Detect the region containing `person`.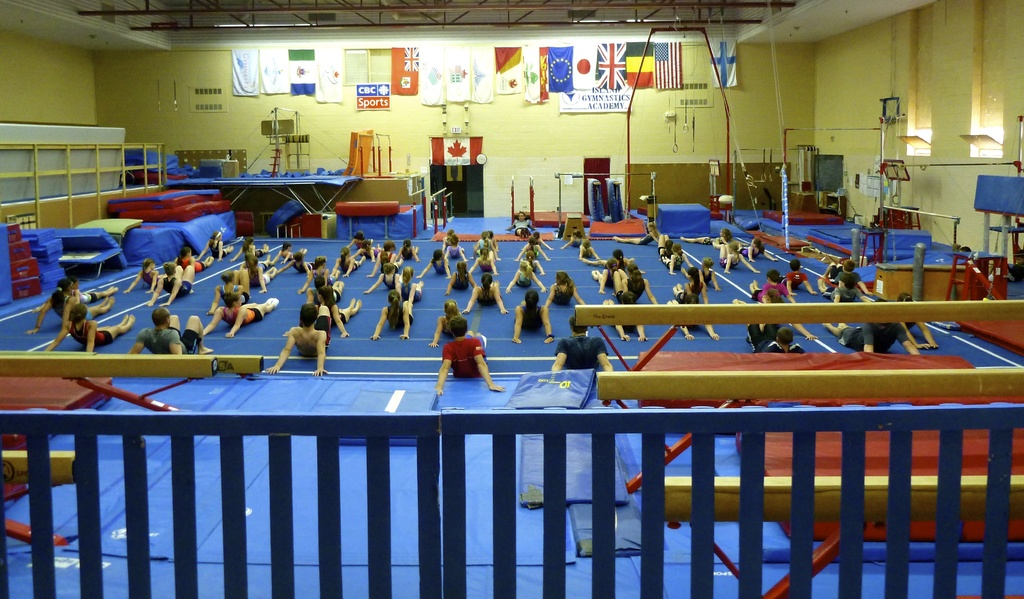
(436,313,486,394).
